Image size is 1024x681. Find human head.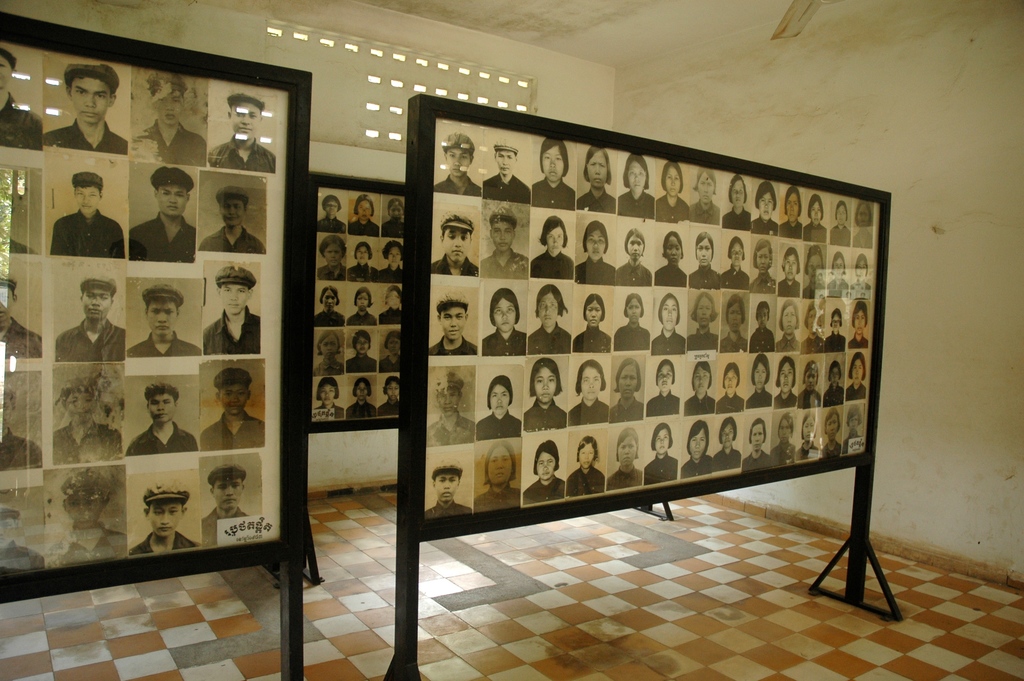
227/97/264/139.
